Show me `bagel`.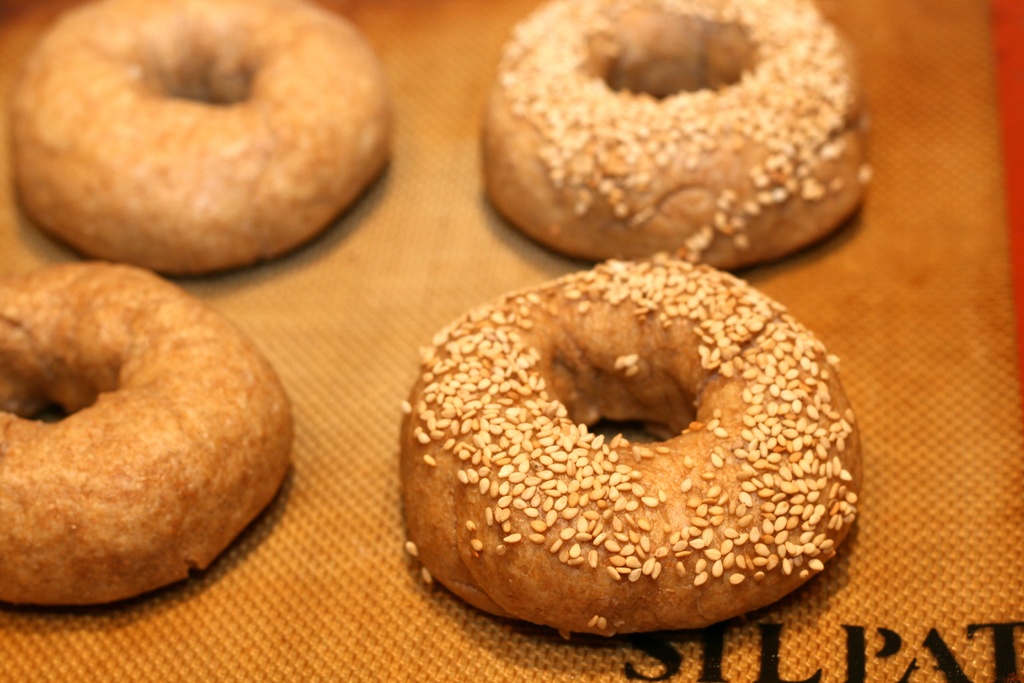
`bagel` is here: detection(0, 256, 297, 604).
